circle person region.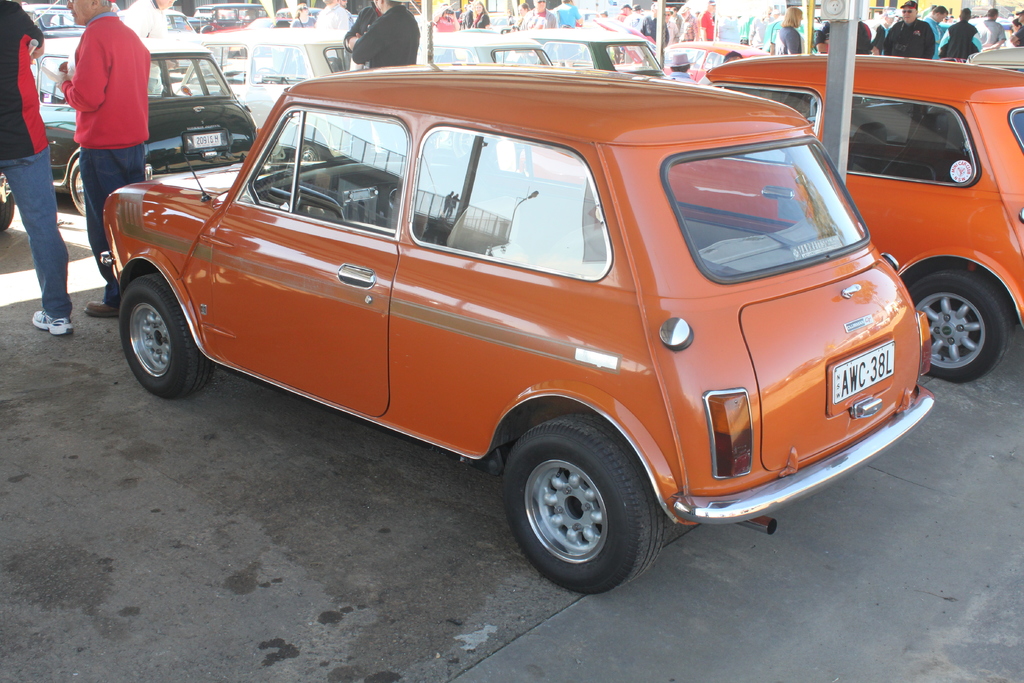
Region: bbox=(0, 0, 74, 342).
